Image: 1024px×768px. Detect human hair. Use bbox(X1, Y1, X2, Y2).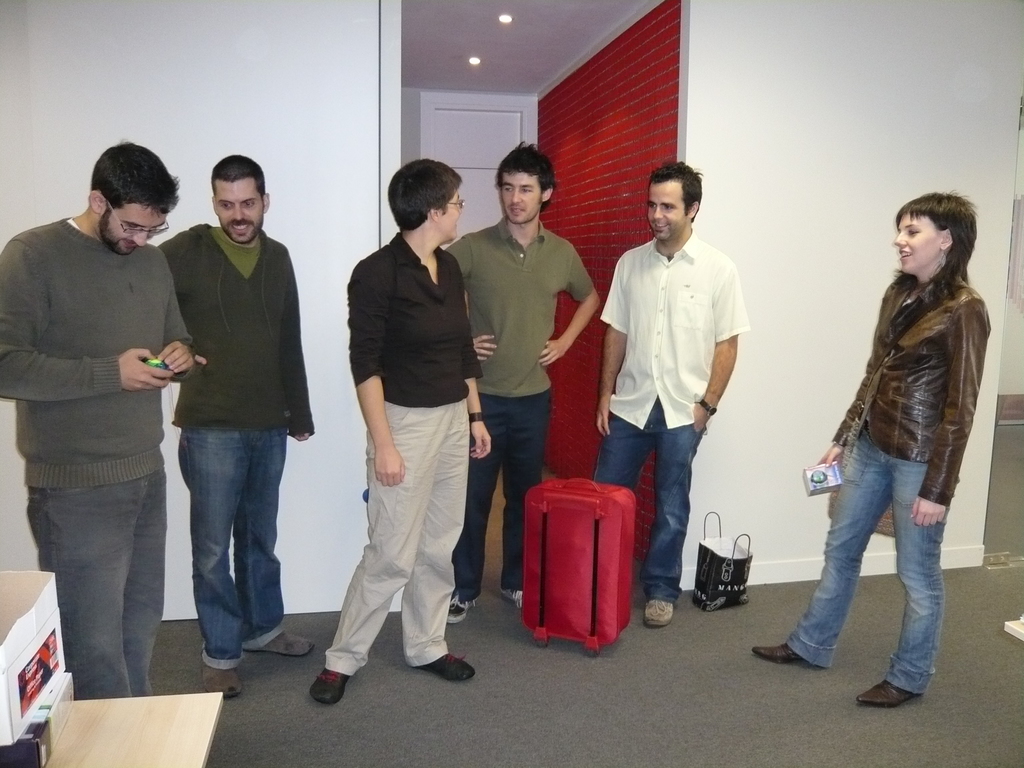
bbox(390, 157, 461, 232).
